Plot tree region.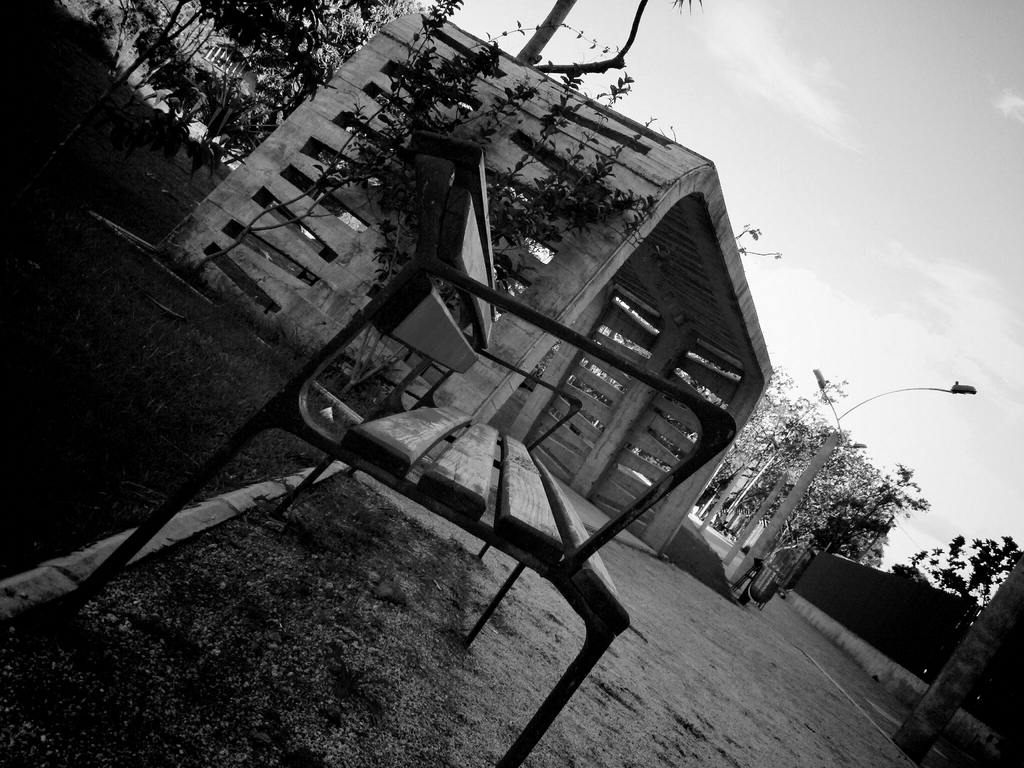
Plotted at 913:527:1023:620.
